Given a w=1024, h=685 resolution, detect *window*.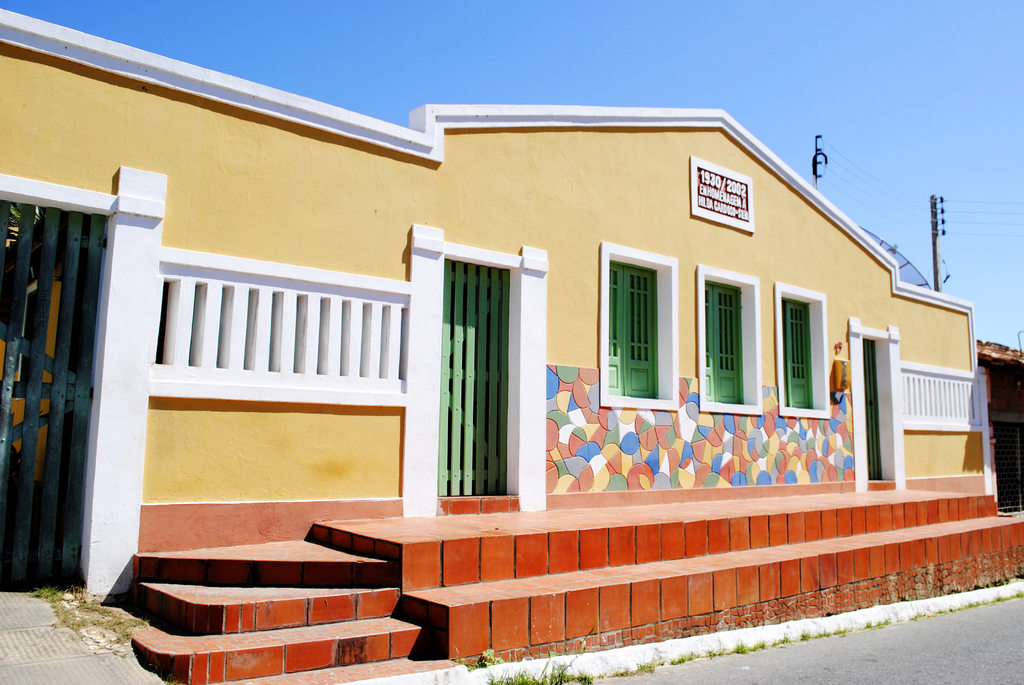
Rect(612, 260, 662, 400).
